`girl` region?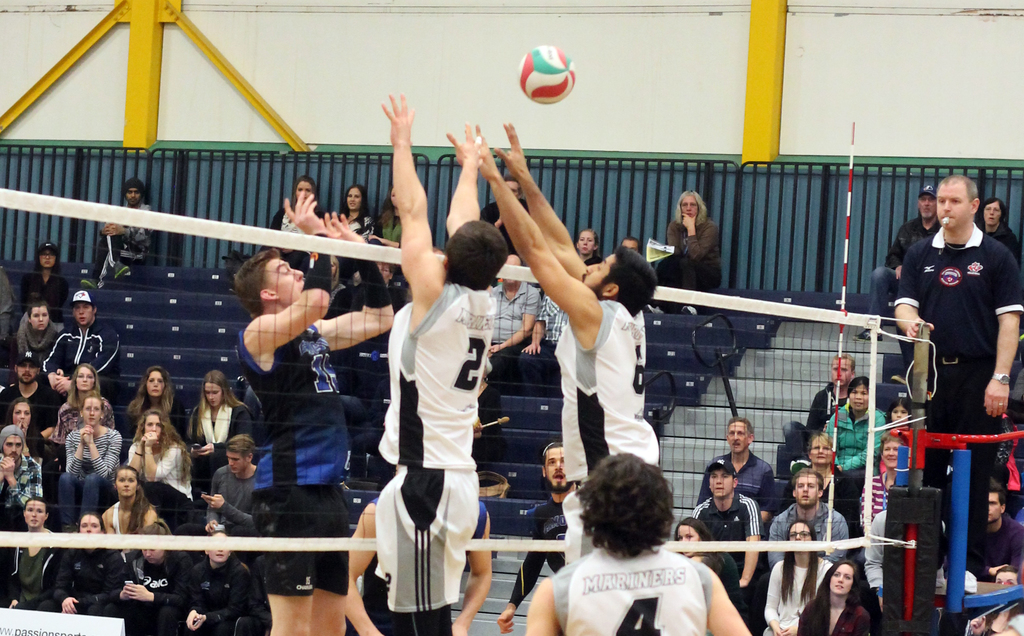
{"x1": 761, "y1": 517, "x2": 834, "y2": 635}
